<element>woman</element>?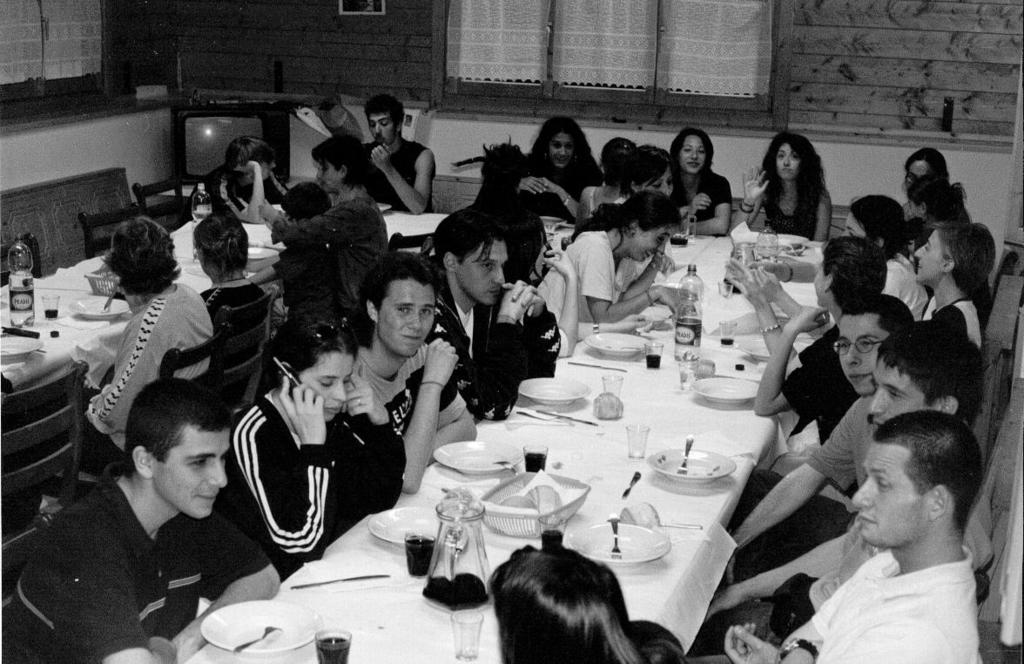
(x1=520, y1=113, x2=598, y2=233)
